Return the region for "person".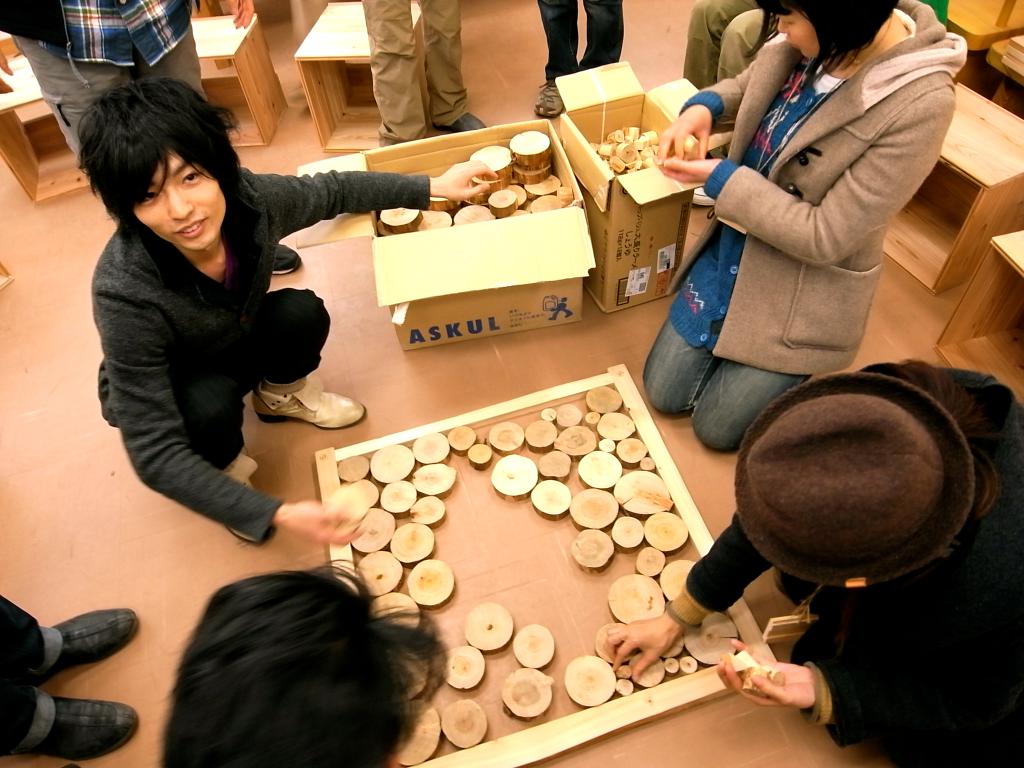
detection(0, 582, 142, 762).
